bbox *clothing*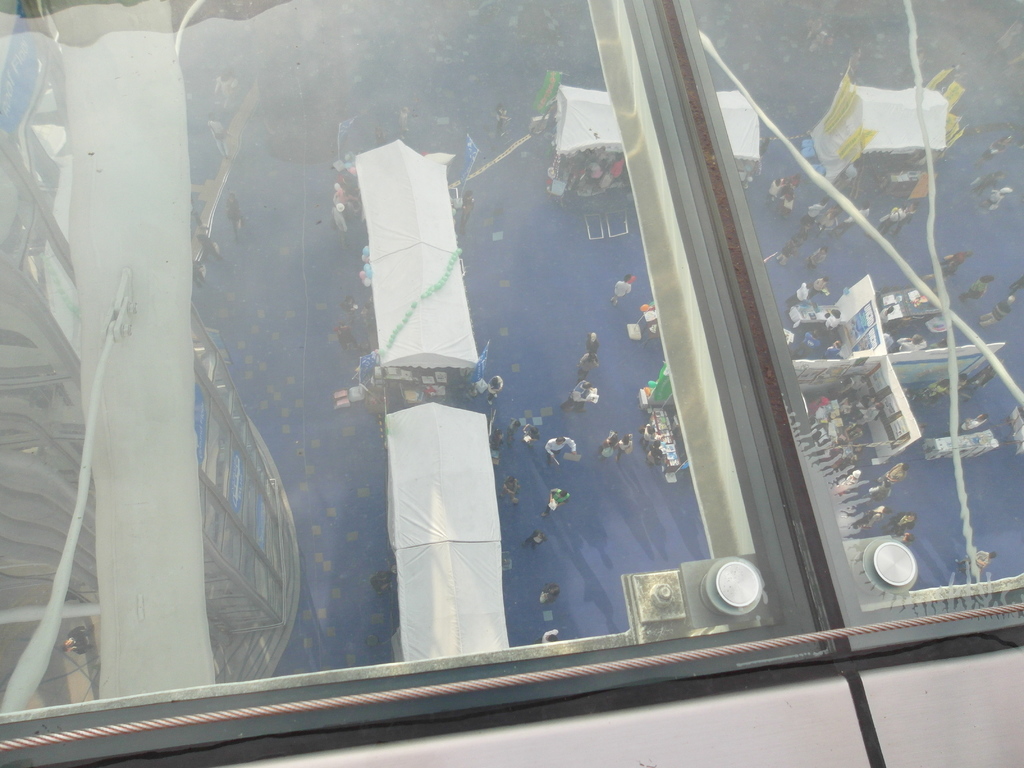
box(614, 278, 631, 305)
